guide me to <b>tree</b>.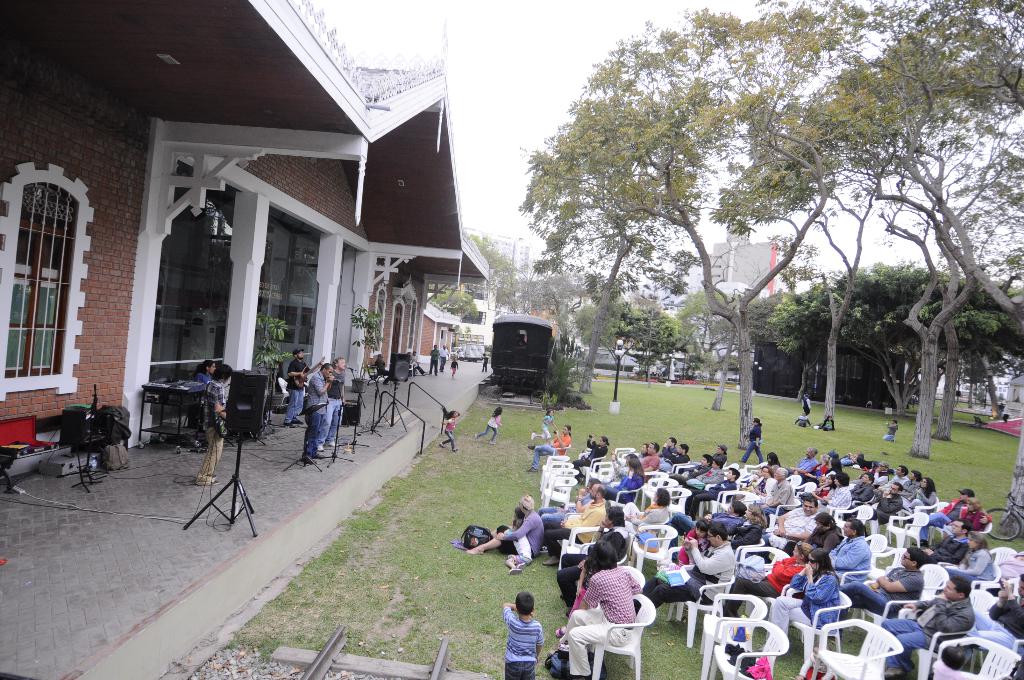
Guidance: x1=701 y1=232 x2=766 y2=408.
